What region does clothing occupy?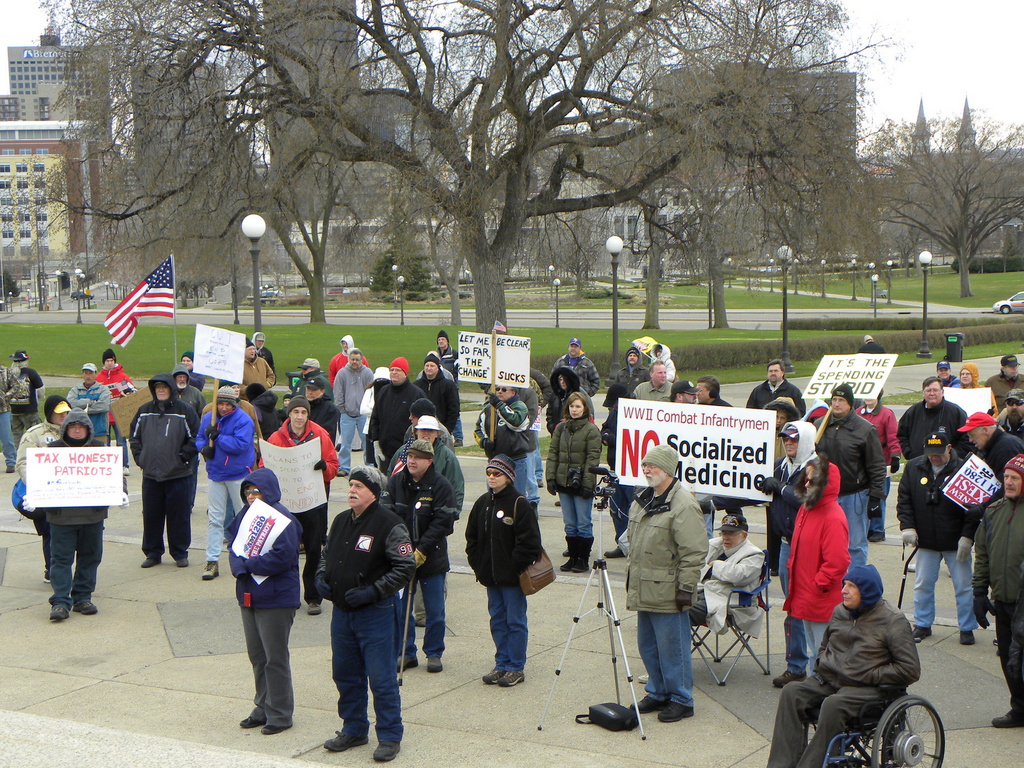
bbox=(197, 408, 255, 564).
